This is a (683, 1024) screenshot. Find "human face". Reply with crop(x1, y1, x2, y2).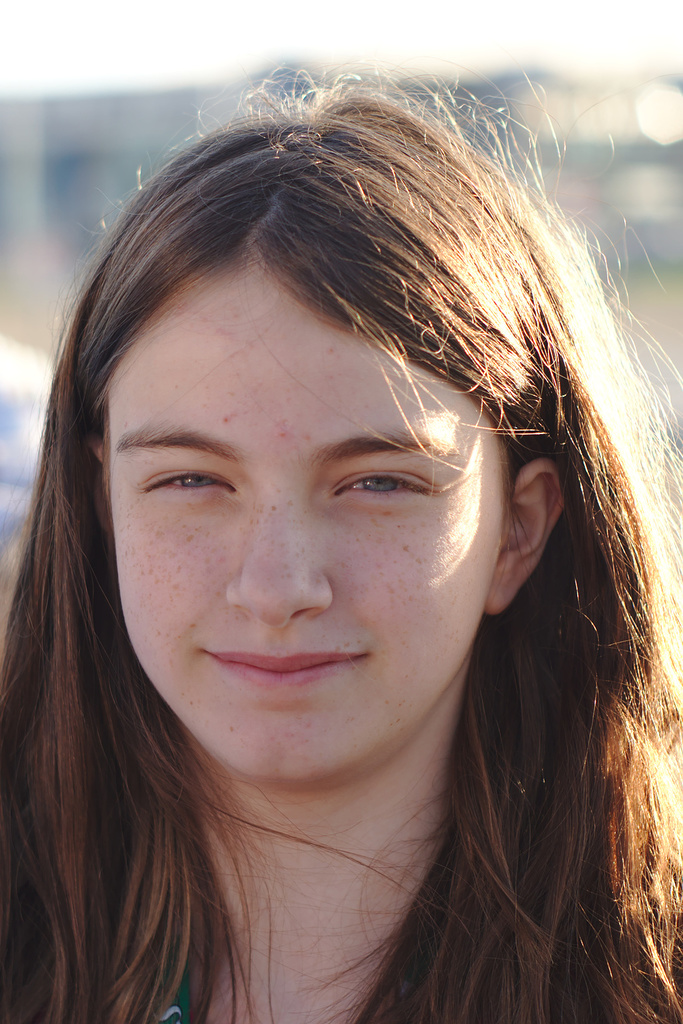
crop(97, 238, 514, 797).
